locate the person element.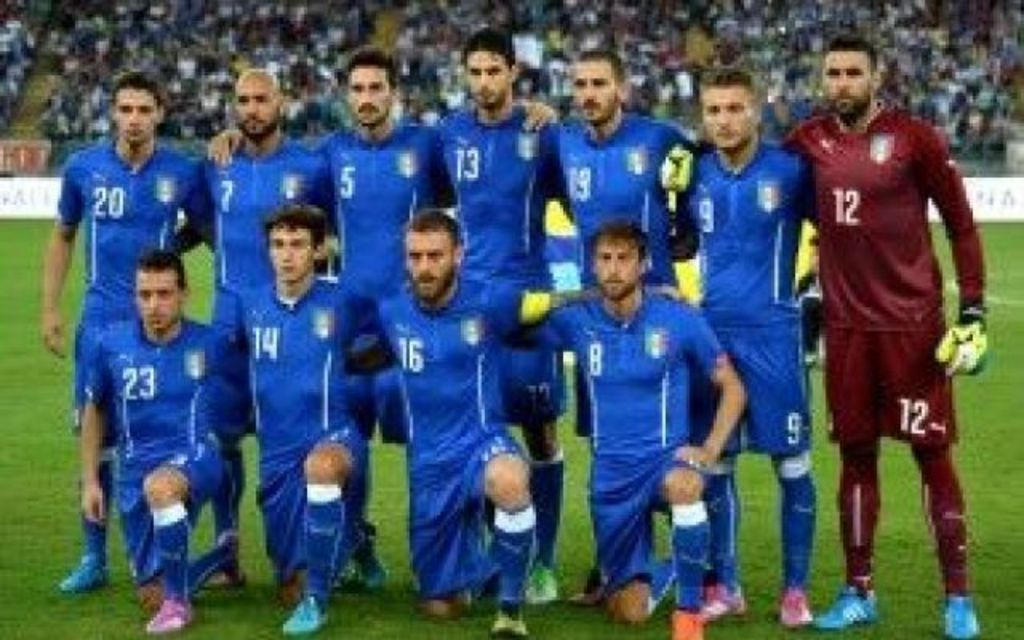
Element bbox: 536,50,693,597.
